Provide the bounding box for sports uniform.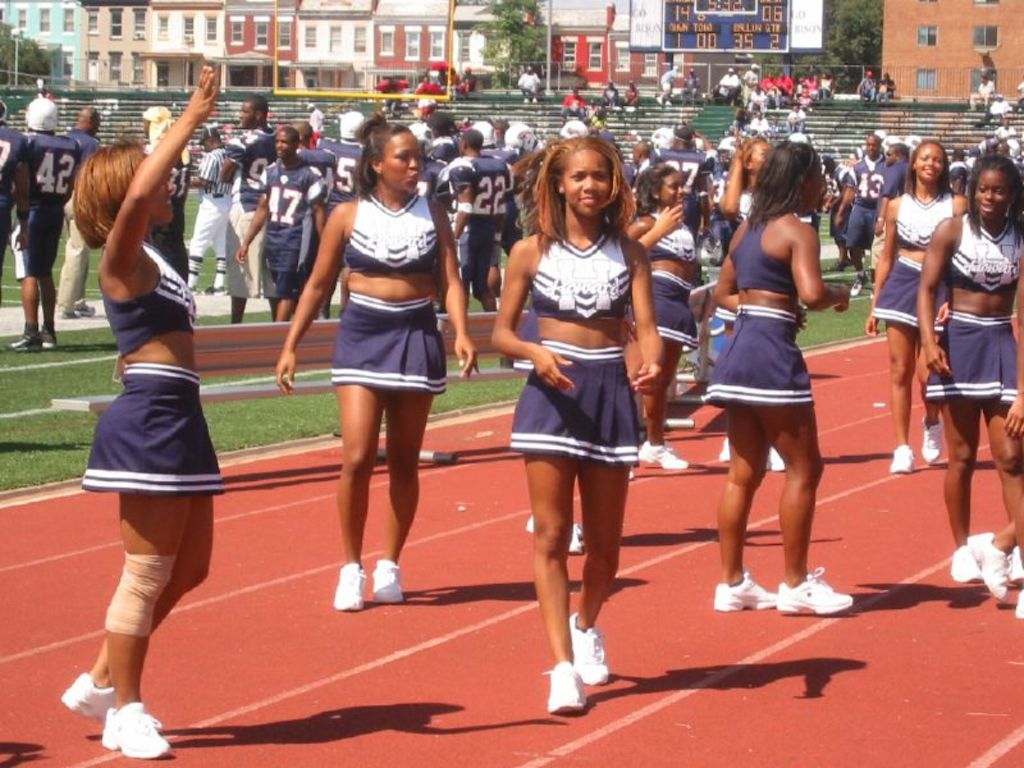
[left=864, top=195, right=946, bottom=476].
